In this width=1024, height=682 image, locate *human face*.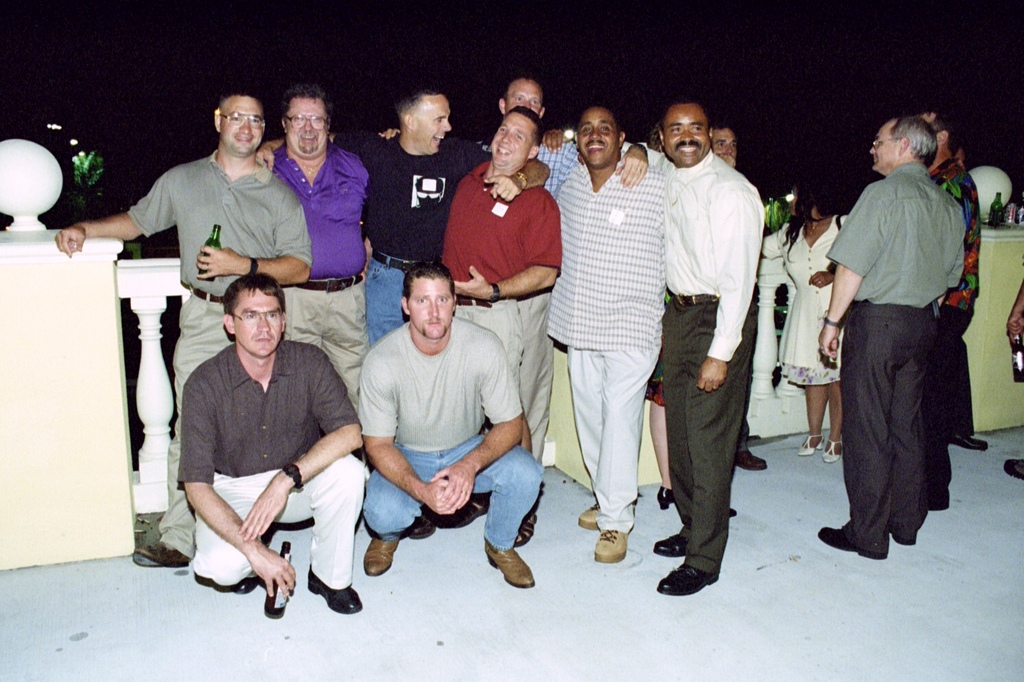
Bounding box: box=[233, 285, 280, 353].
